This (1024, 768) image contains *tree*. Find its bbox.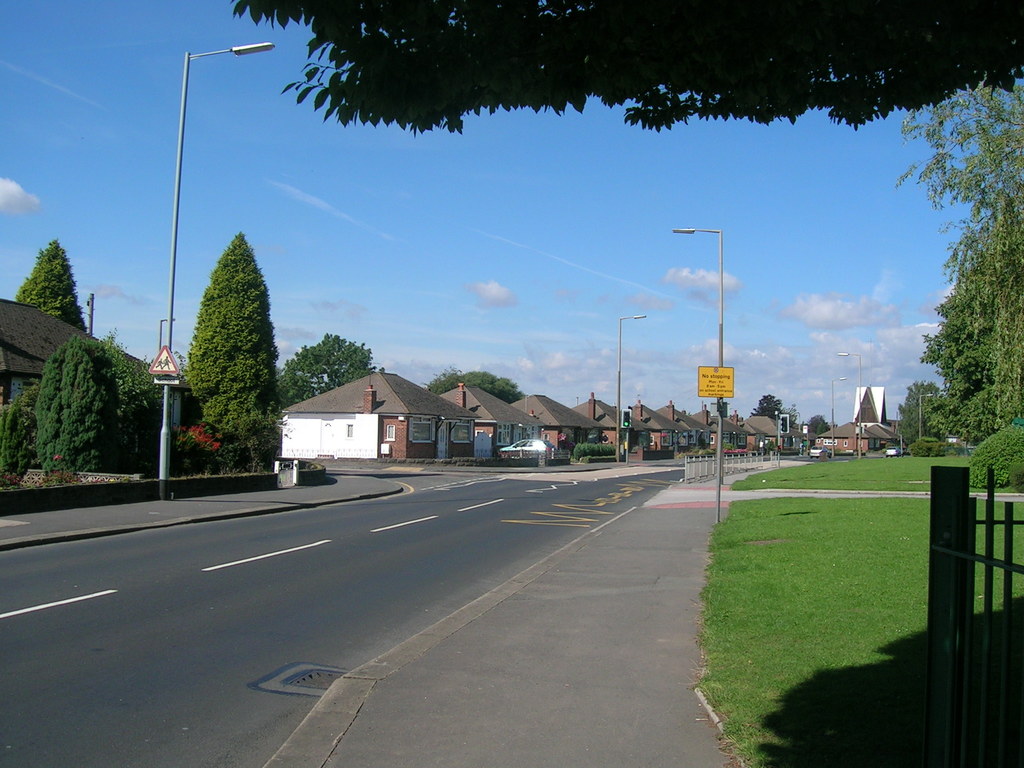
[429,364,515,401].
